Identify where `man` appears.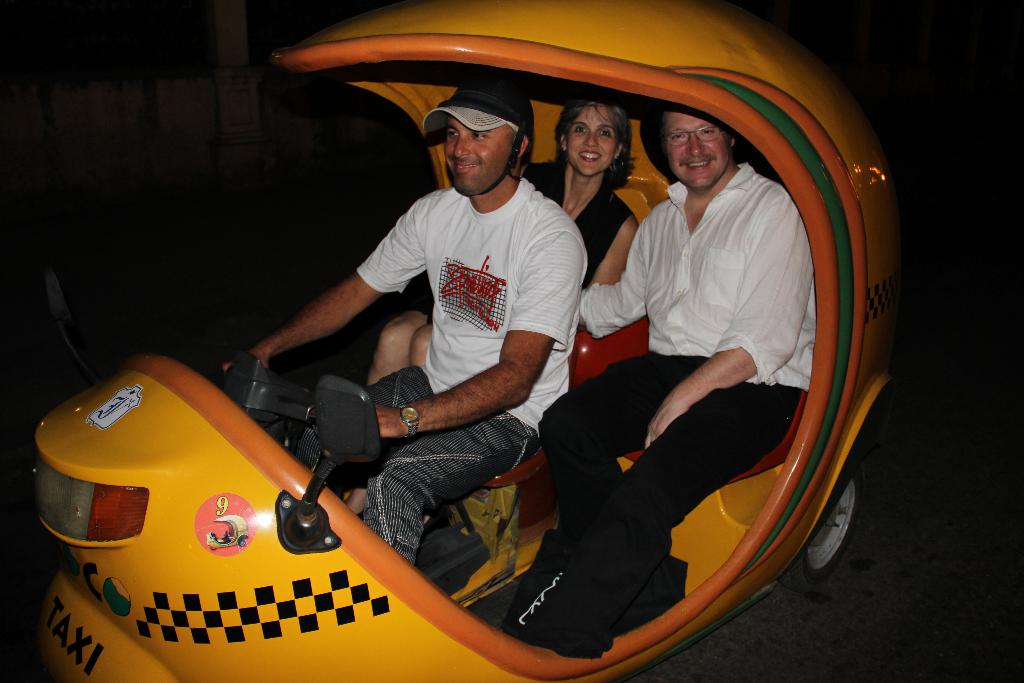
Appears at region(551, 86, 847, 566).
